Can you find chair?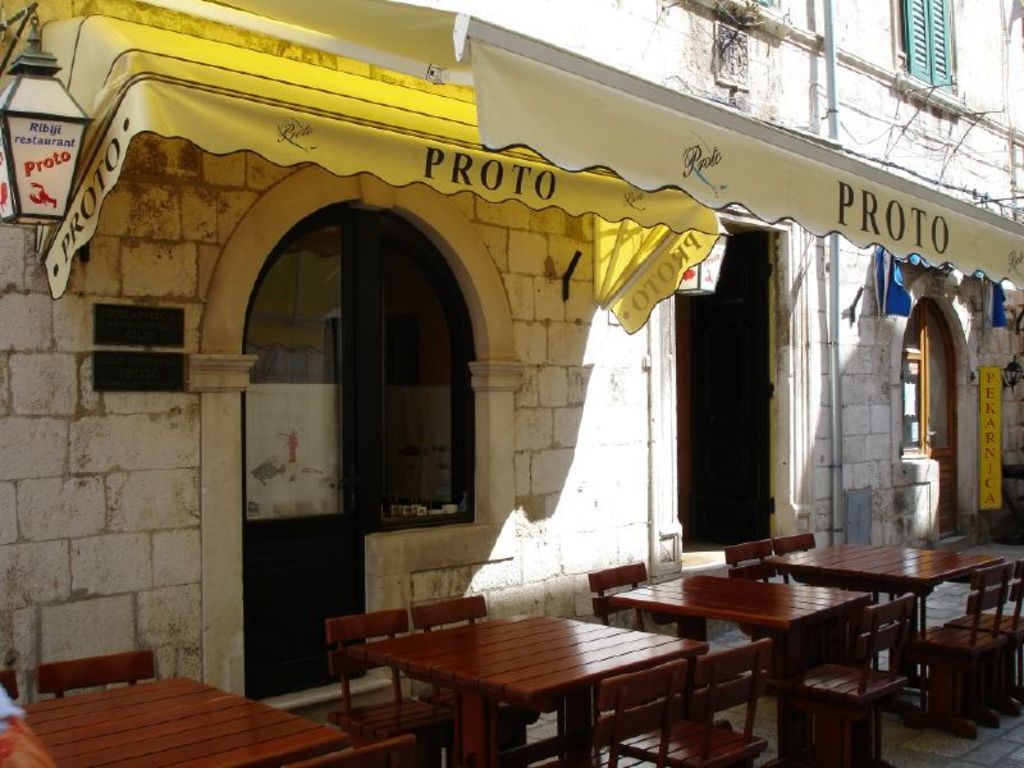
Yes, bounding box: (left=589, top=559, right=652, bottom=630).
